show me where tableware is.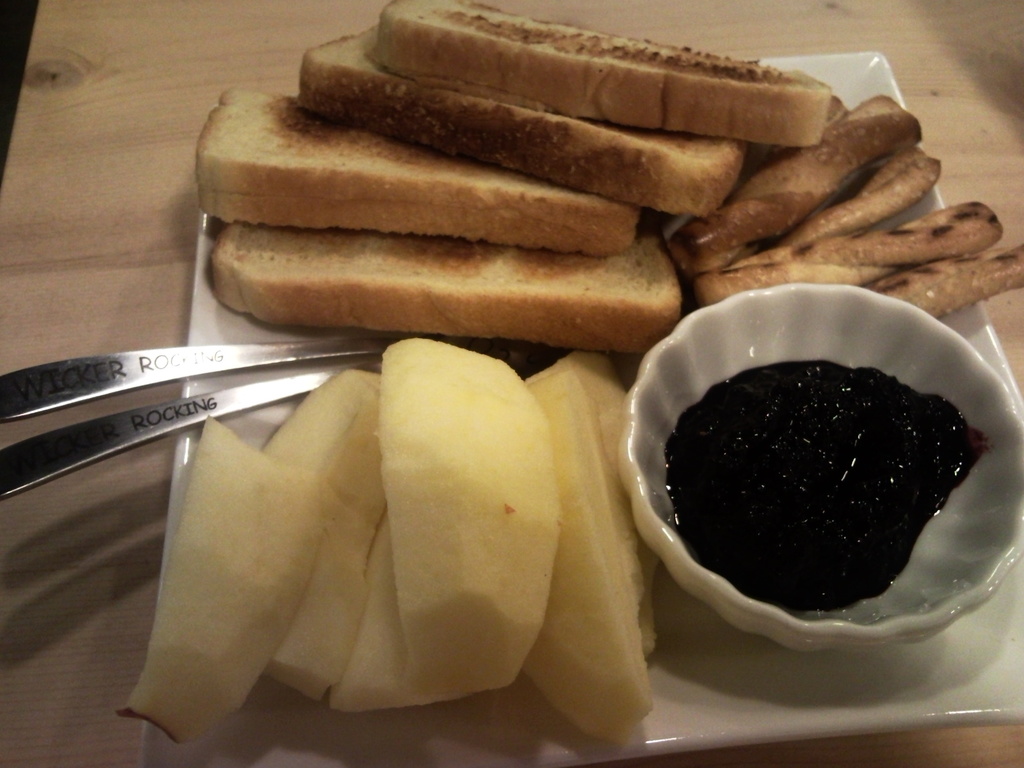
tableware is at crop(0, 356, 371, 505).
